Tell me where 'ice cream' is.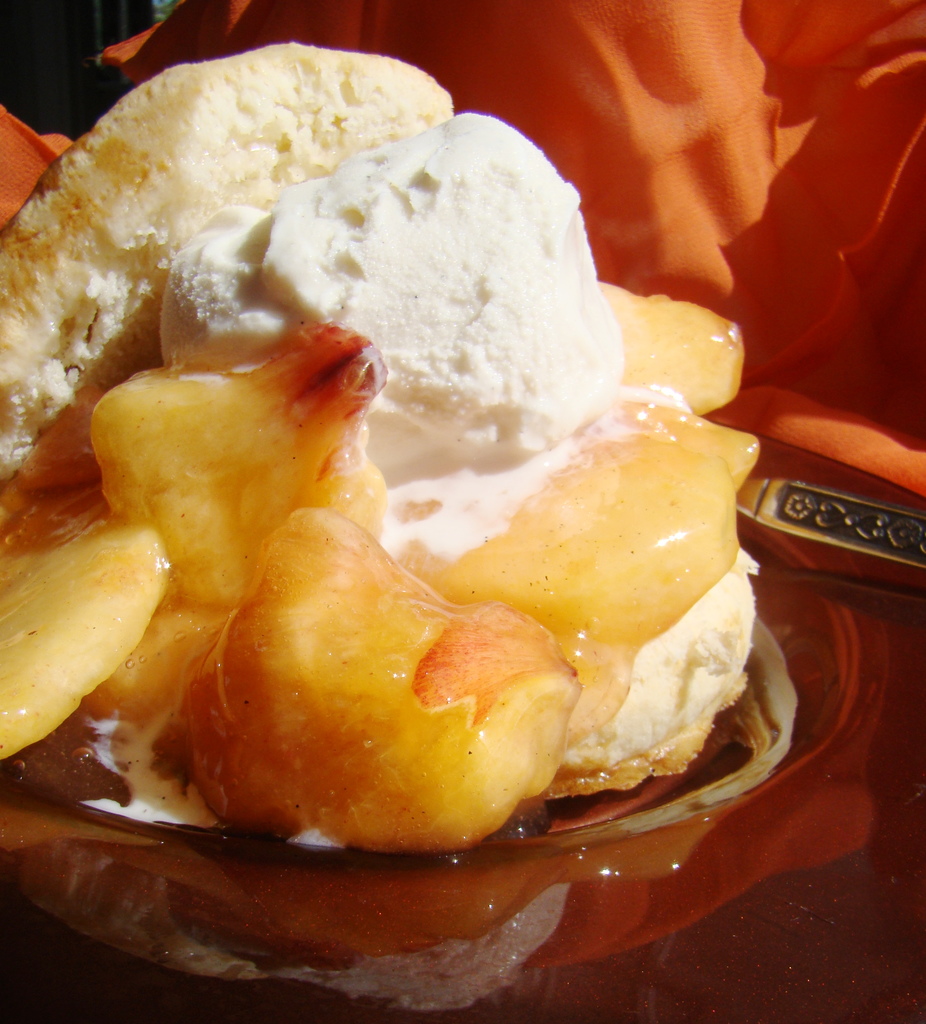
'ice cream' is at bbox(0, 7, 779, 934).
